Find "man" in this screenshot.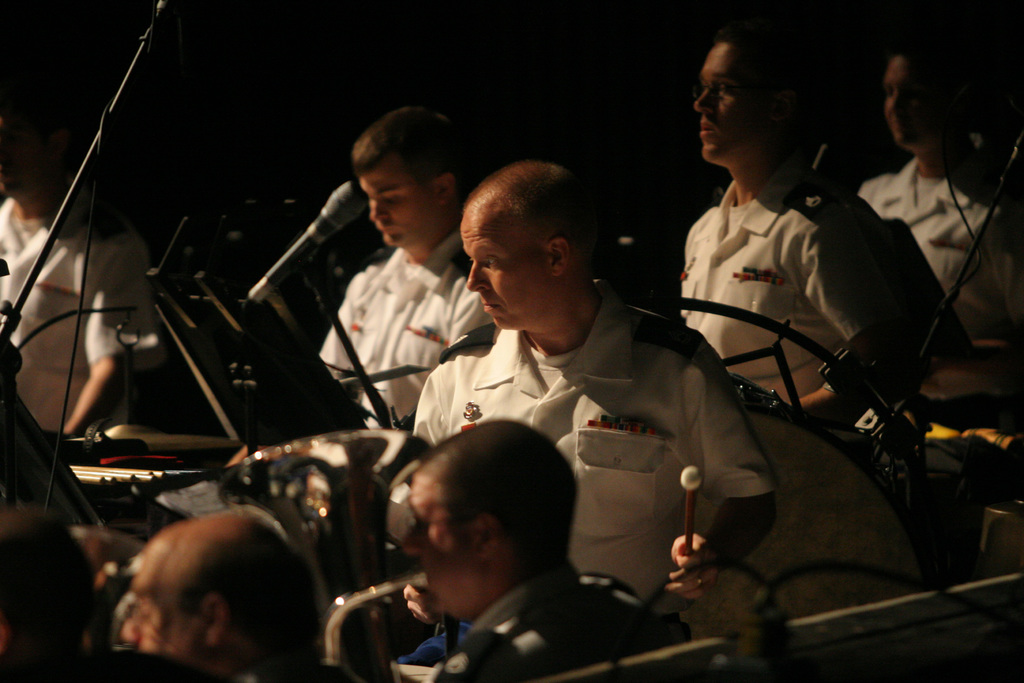
The bounding box for "man" is (390,402,671,682).
